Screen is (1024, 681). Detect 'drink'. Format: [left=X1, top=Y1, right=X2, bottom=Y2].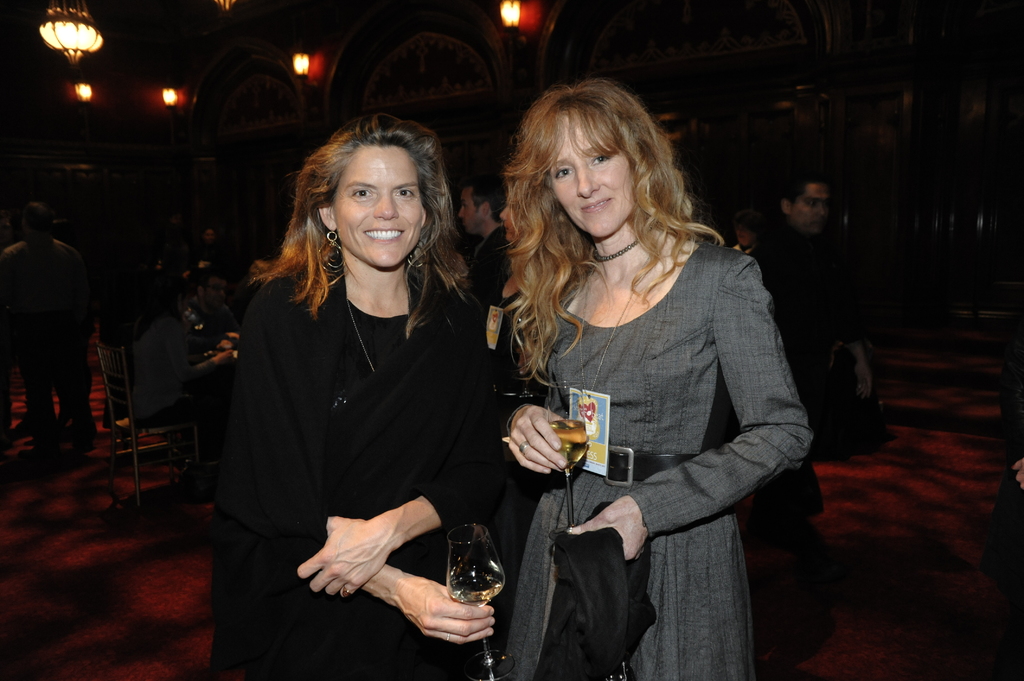
[left=548, top=419, right=587, bottom=470].
